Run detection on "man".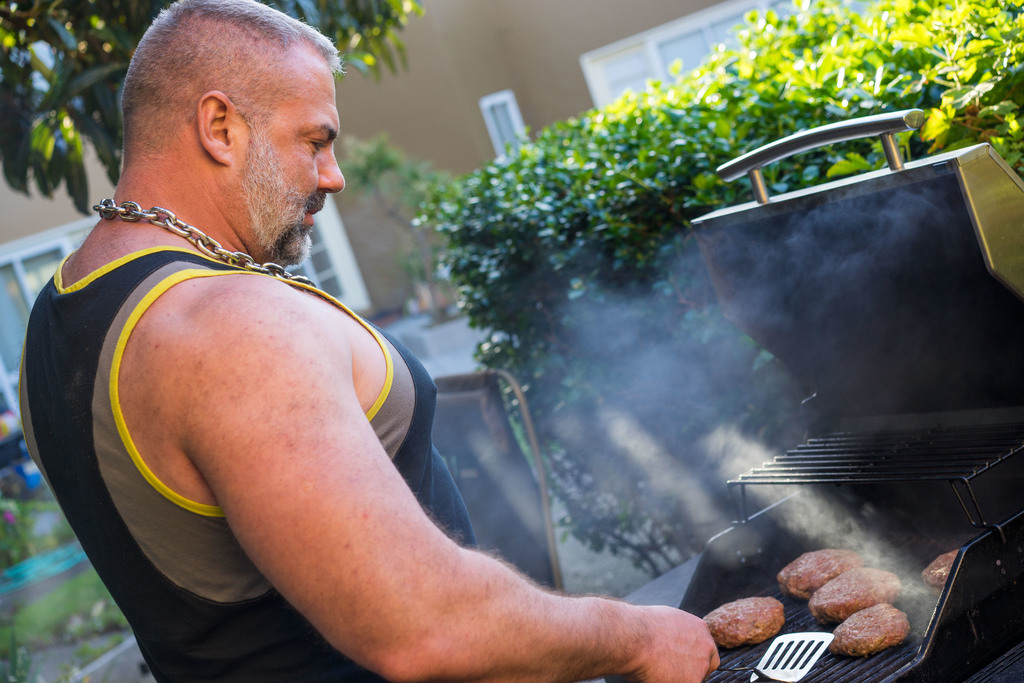
Result: locate(40, 26, 698, 682).
